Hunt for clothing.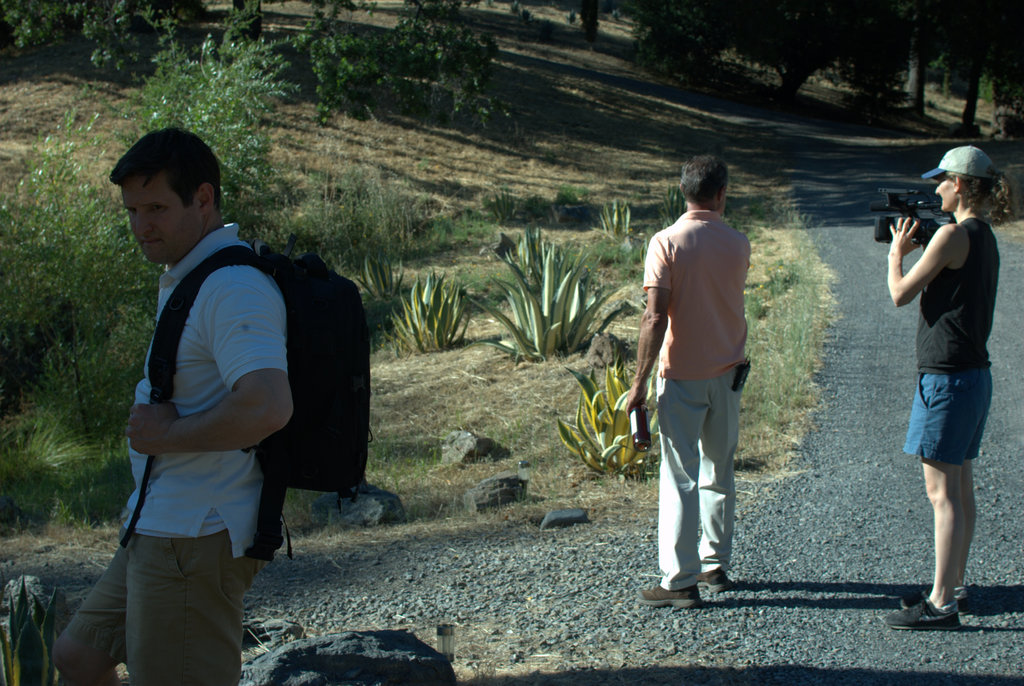
Hunted down at (647, 174, 772, 586).
